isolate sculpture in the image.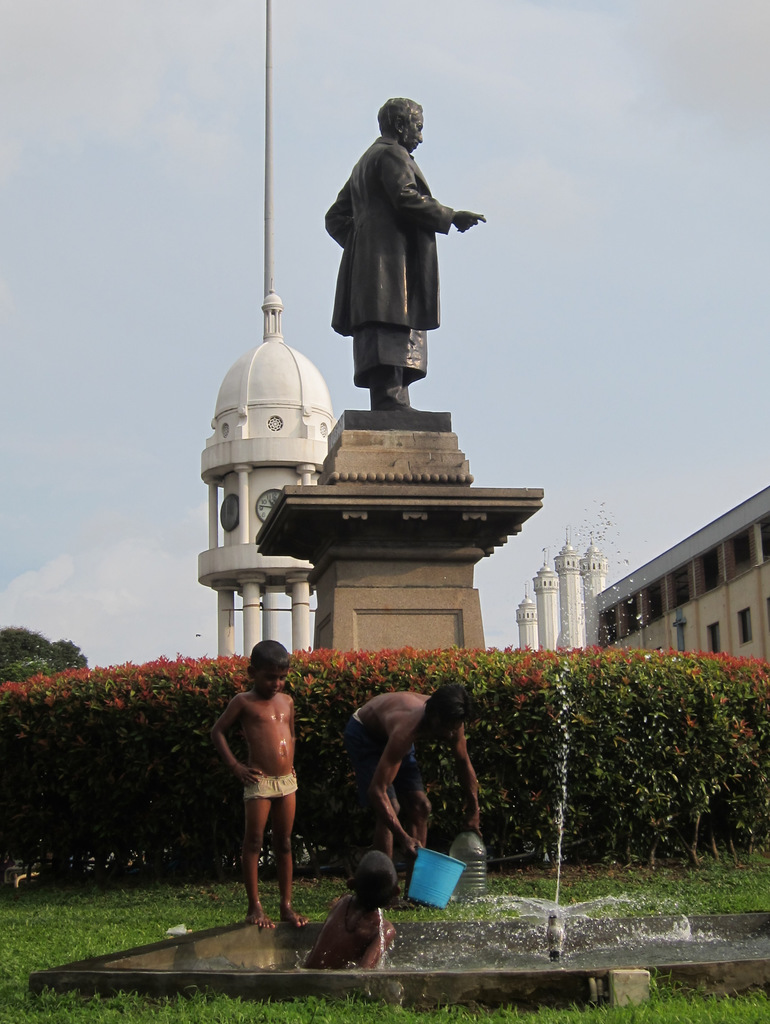
Isolated region: select_region(322, 99, 490, 444).
